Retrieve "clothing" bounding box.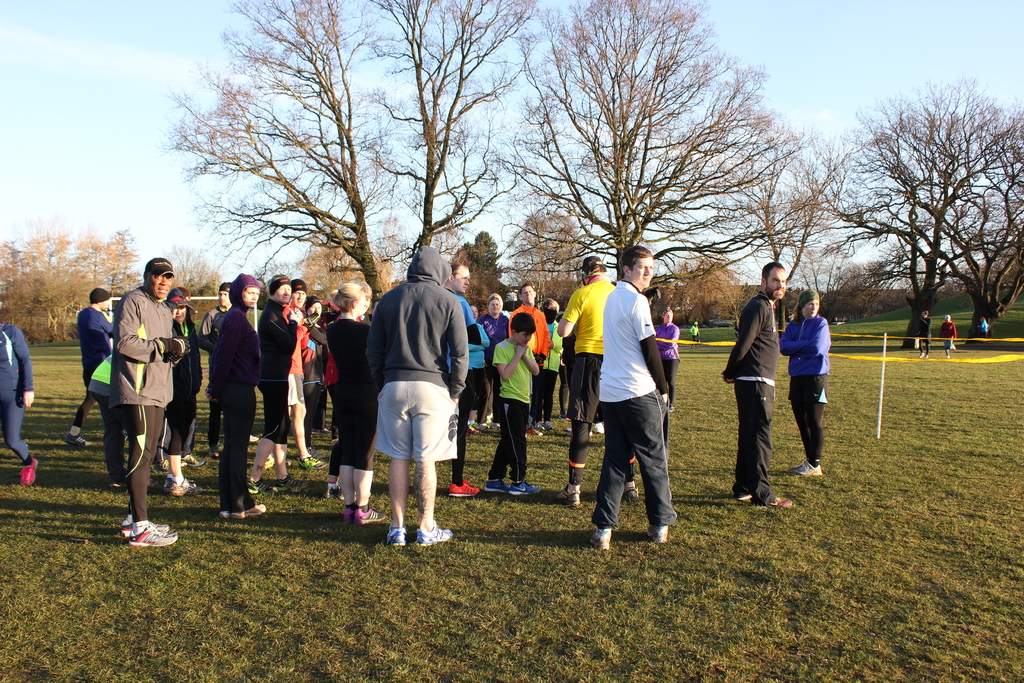
Bounding box: locate(722, 284, 783, 509).
